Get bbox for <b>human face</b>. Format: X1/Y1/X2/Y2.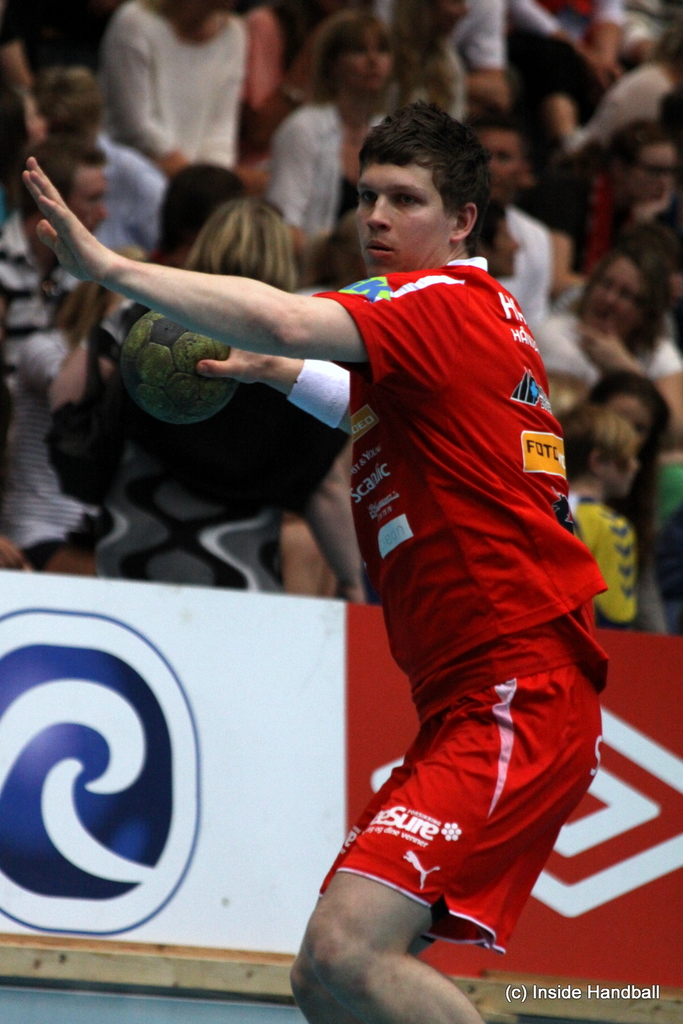
565/246/673/337.
